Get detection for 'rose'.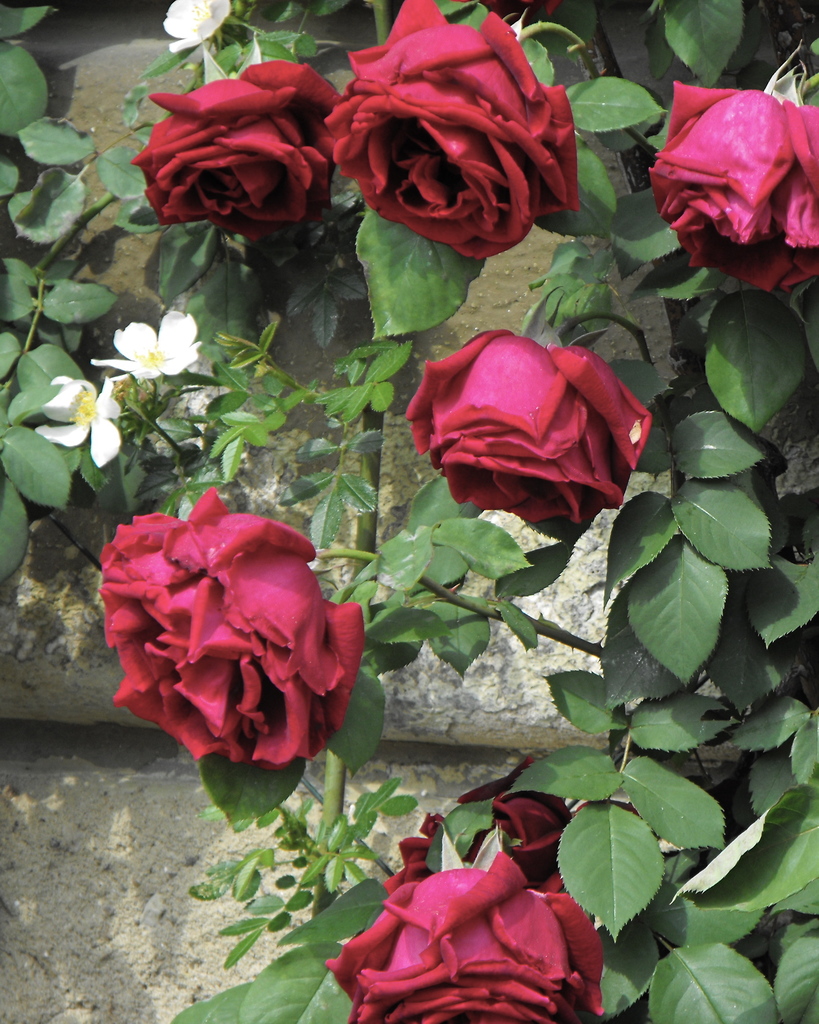
Detection: 327/845/601/1023.
